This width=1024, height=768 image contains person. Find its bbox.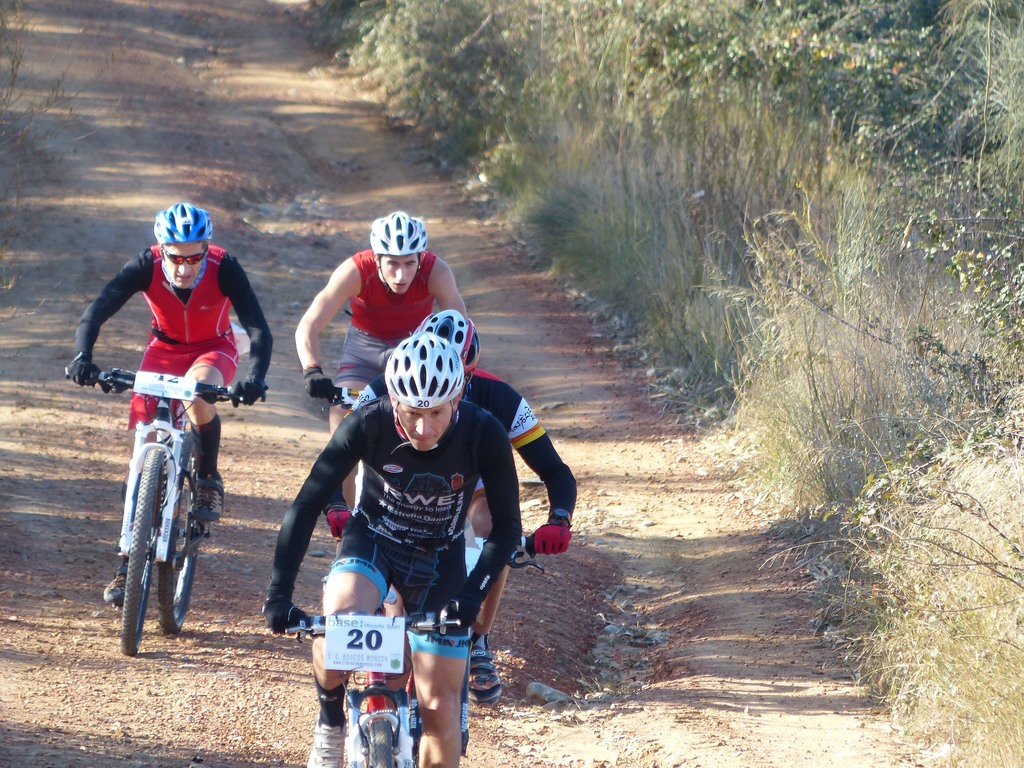
Rect(262, 329, 524, 767).
